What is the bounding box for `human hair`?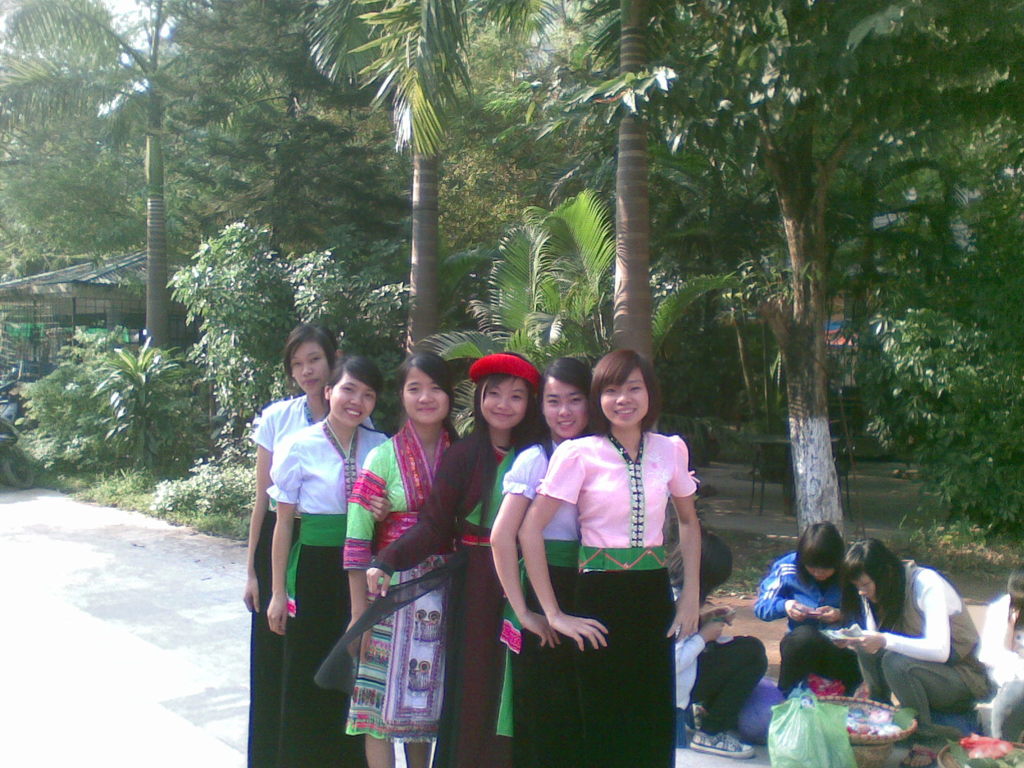
[x1=666, y1=525, x2=735, y2=607].
